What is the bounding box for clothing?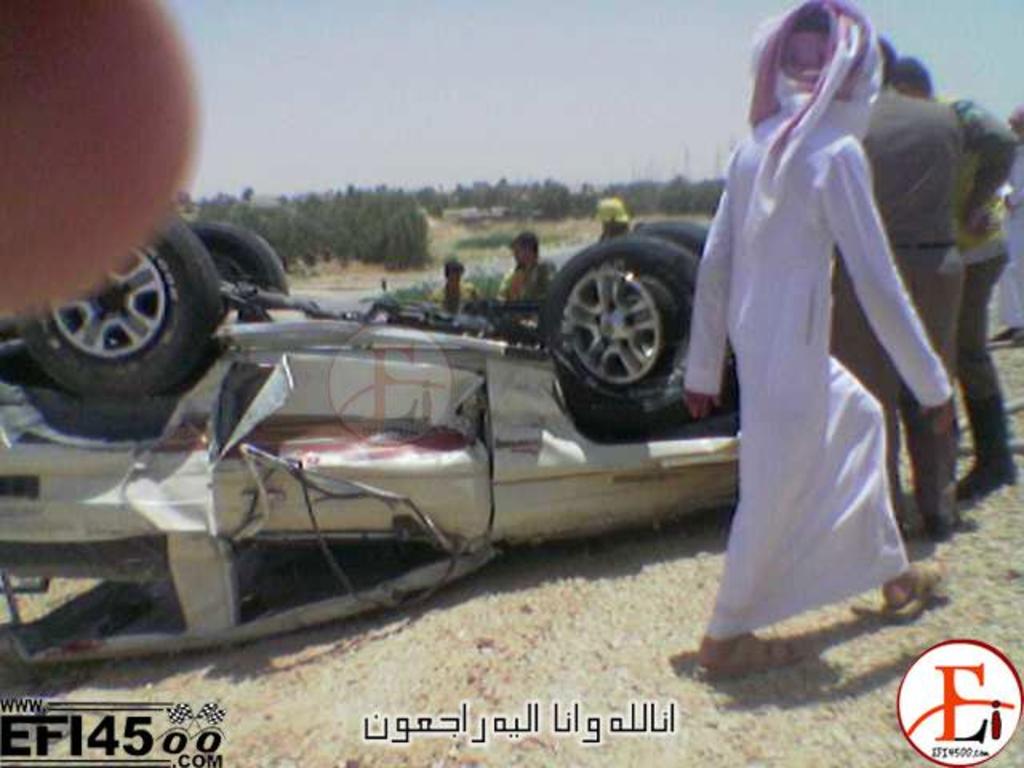
pyautogui.locateOnScreen(499, 256, 557, 301).
